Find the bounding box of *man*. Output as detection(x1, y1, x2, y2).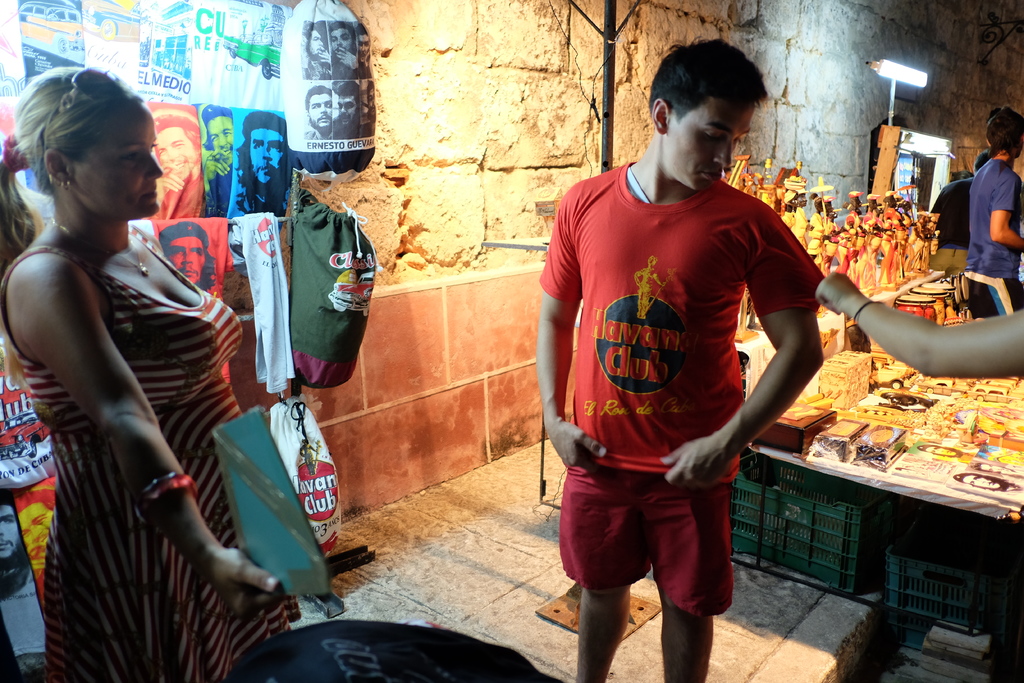
detection(531, 40, 835, 682).
